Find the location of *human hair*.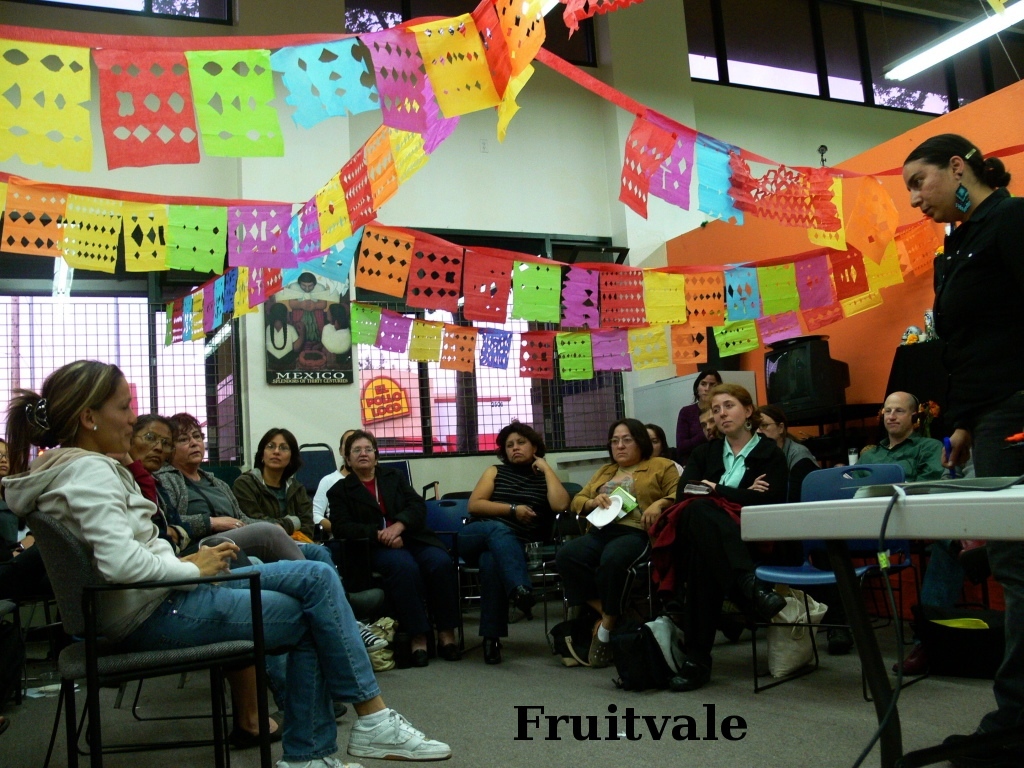
Location: (492,417,547,466).
